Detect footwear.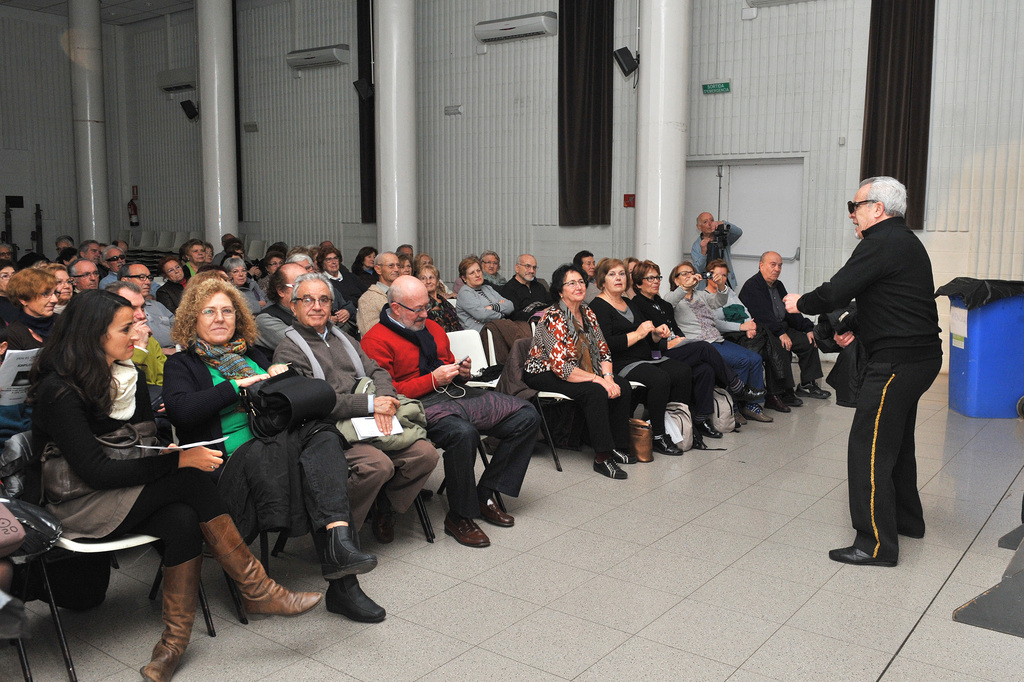
Detected at box(703, 421, 721, 442).
